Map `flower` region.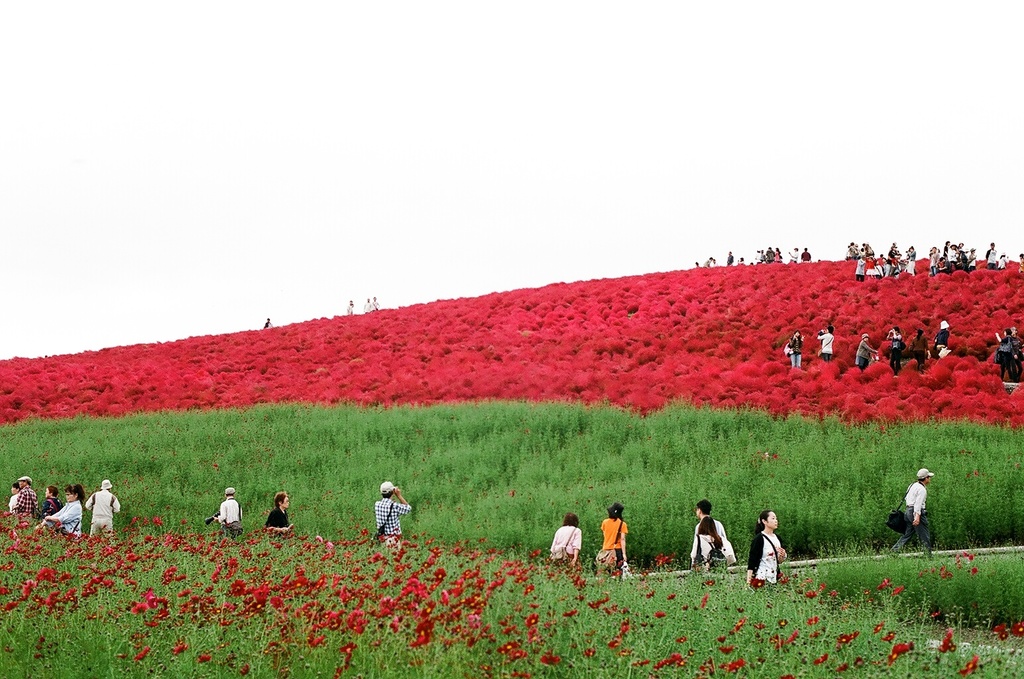
Mapped to 1012 620 1023 639.
